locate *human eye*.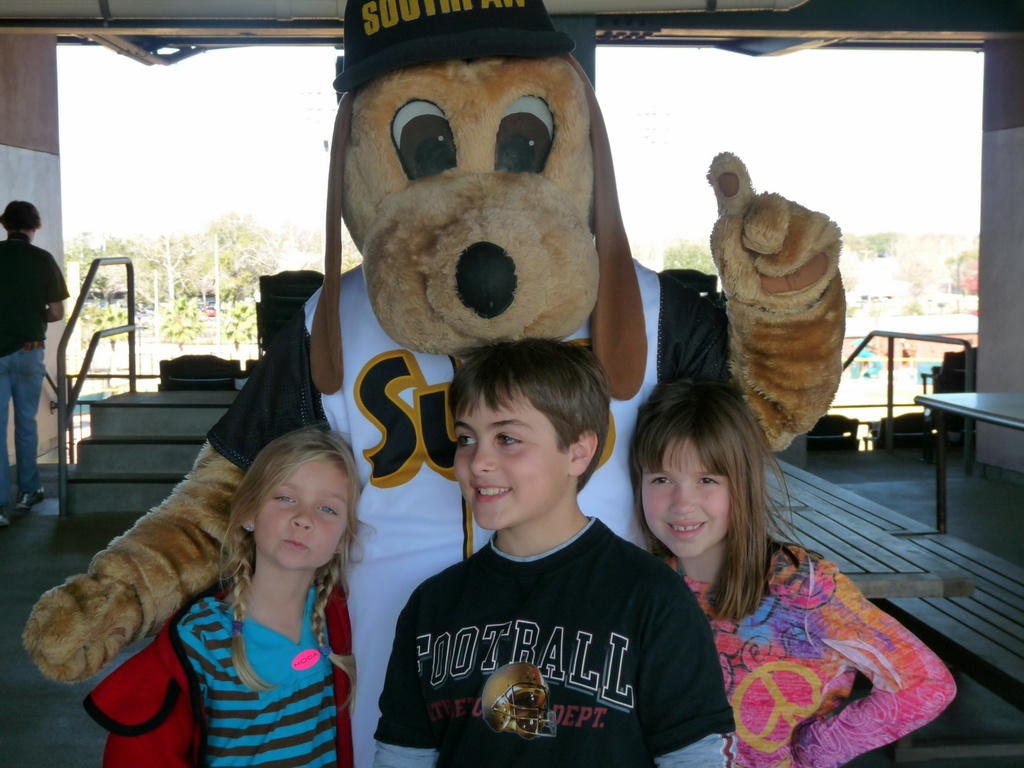
Bounding box: bbox=[313, 498, 340, 519].
